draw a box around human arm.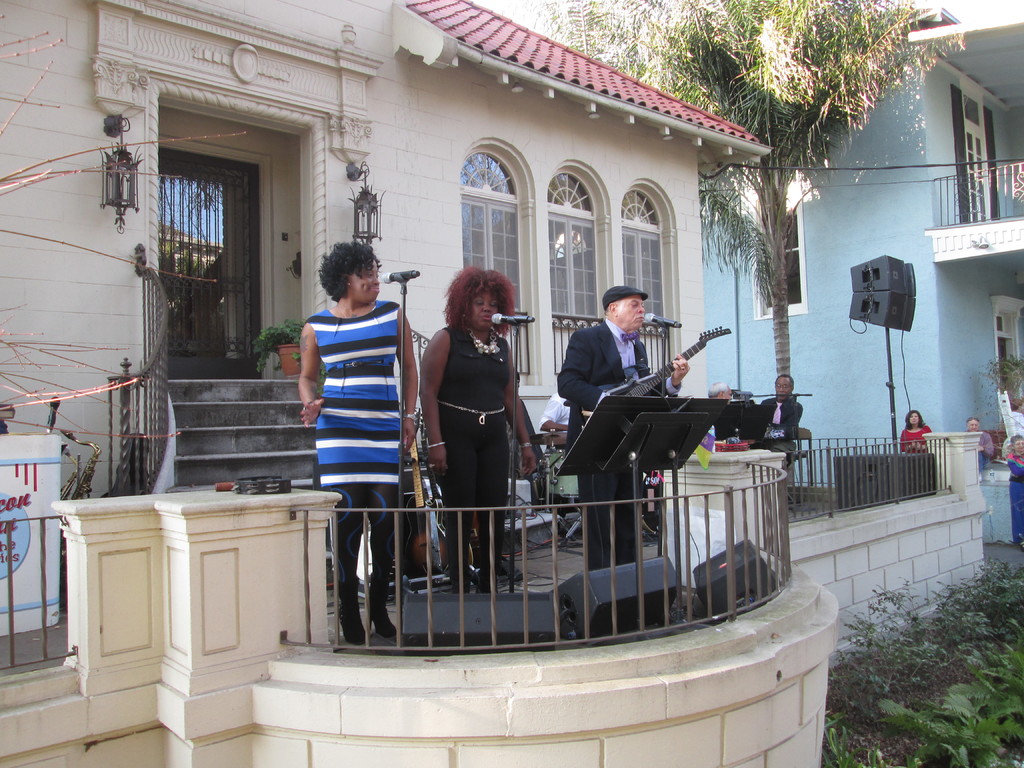
select_region(298, 320, 325, 428).
